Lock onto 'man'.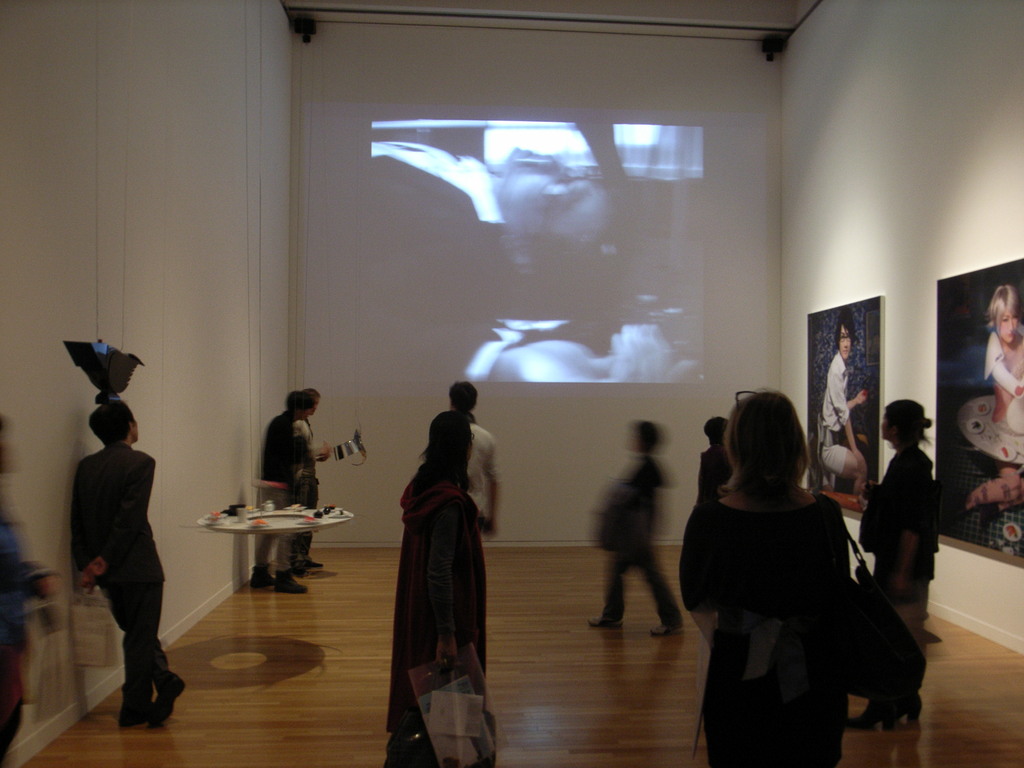
Locked: [60,404,170,717].
